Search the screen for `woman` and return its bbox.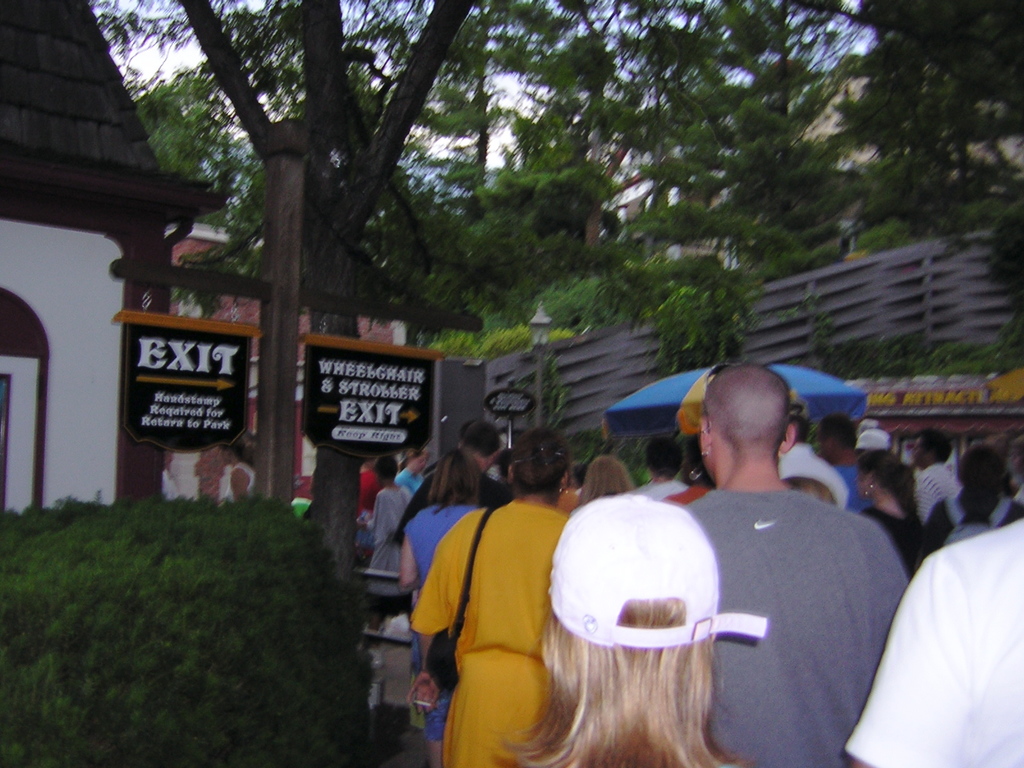
Found: [x1=355, y1=458, x2=419, y2=632].
